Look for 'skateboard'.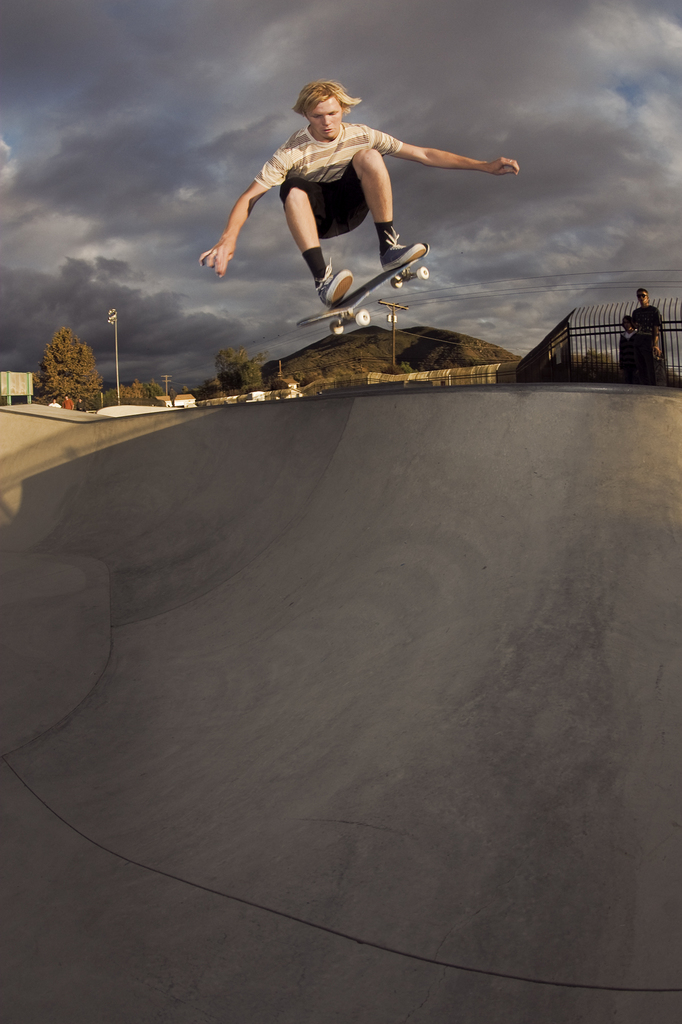
Found: x1=293 y1=238 x2=431 y2=340.
